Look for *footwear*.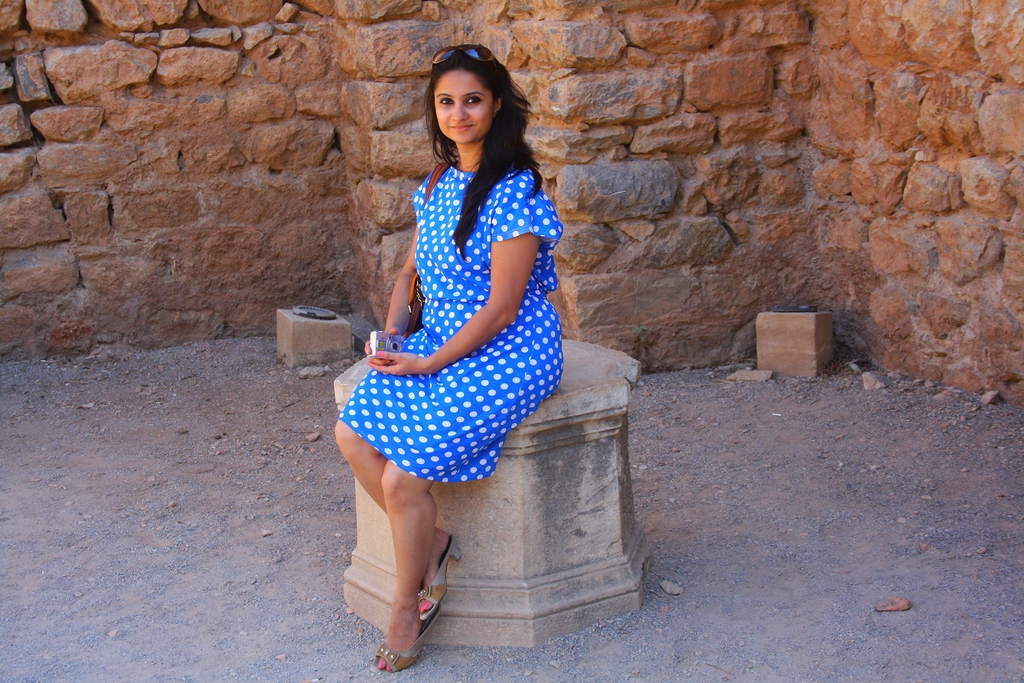
Found: BBox(411, 523, 468, 636).
